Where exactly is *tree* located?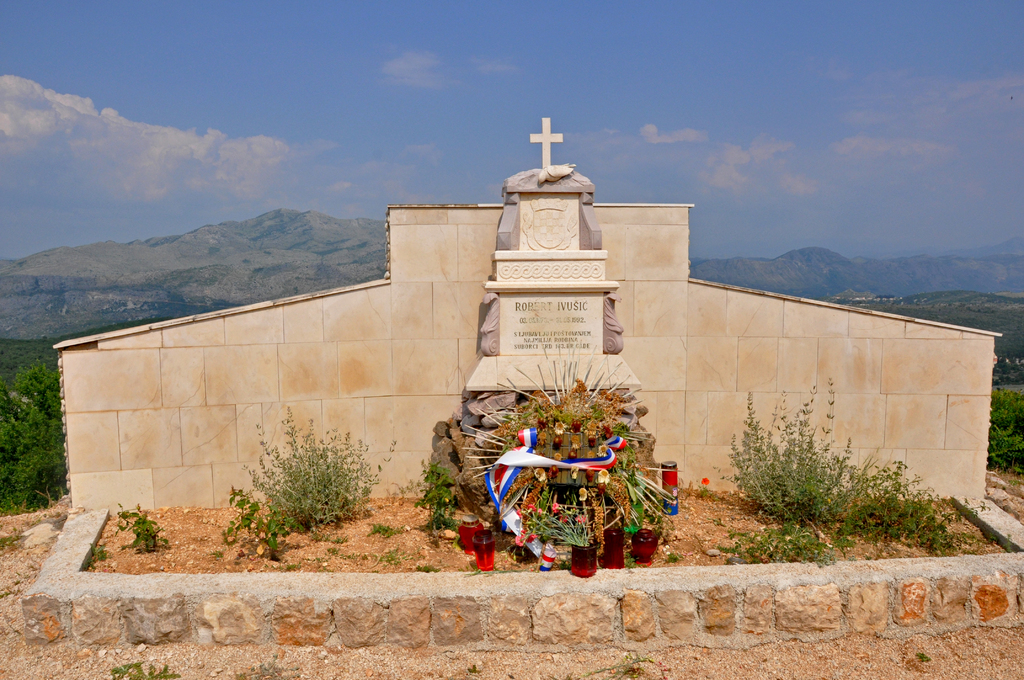
Its bounding box is (985, 389, 1023, 471).
